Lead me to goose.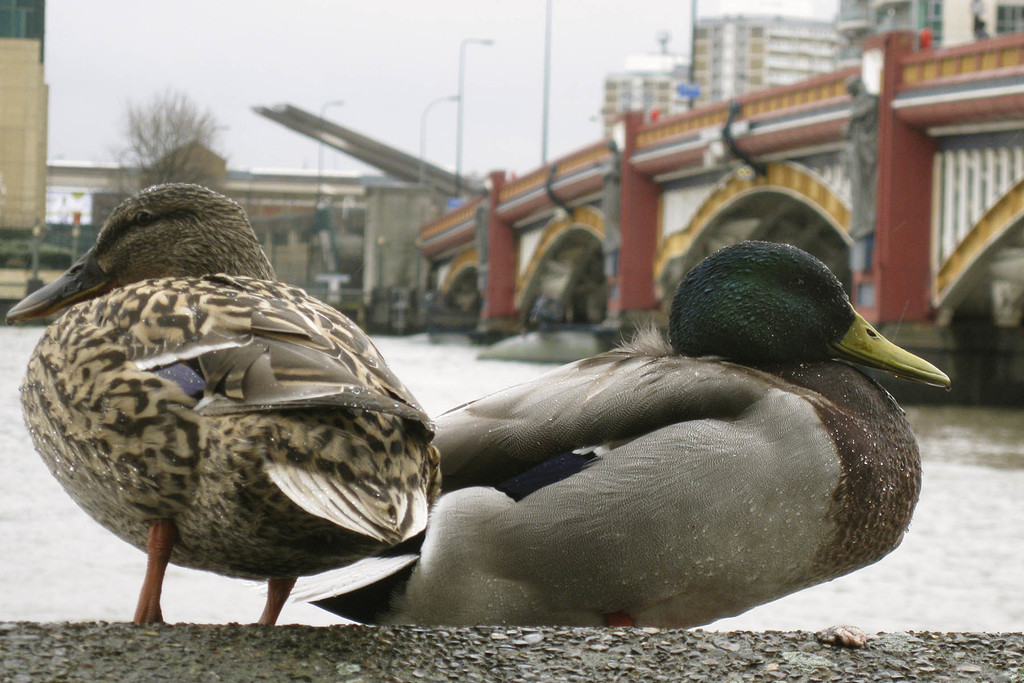
Lead to [left=25, top=191, right=473, bottom=654].
